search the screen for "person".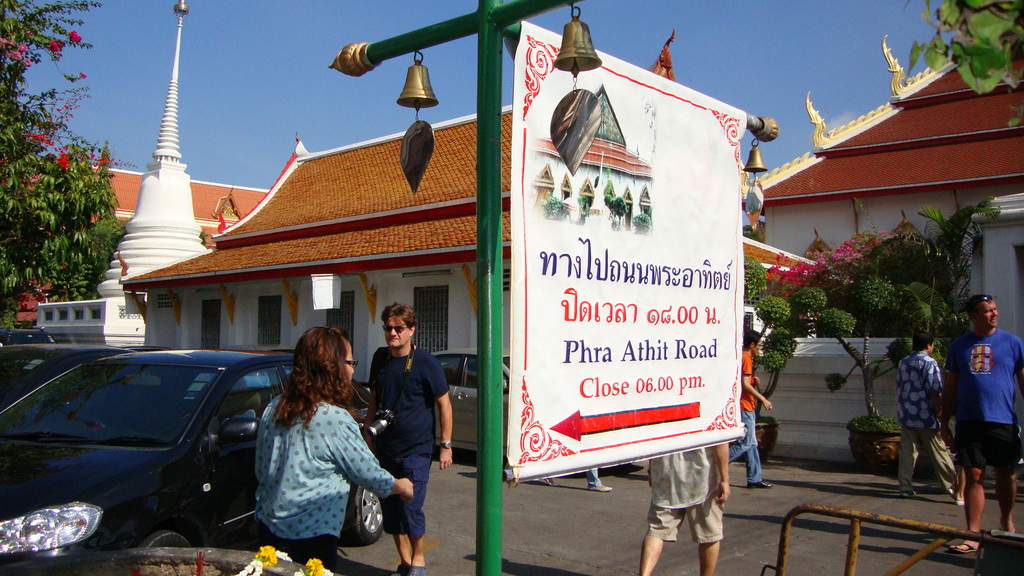
Found at (x1=729, y1=328, x2=772, y2=487).
